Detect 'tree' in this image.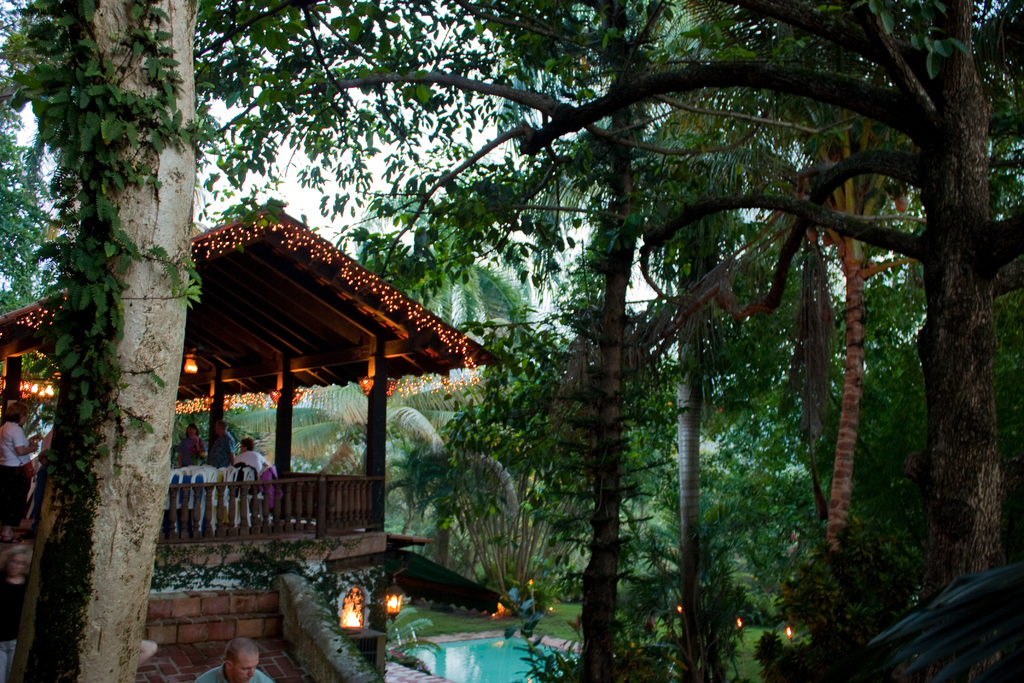
Detection: [0, 0, 68, 318].
